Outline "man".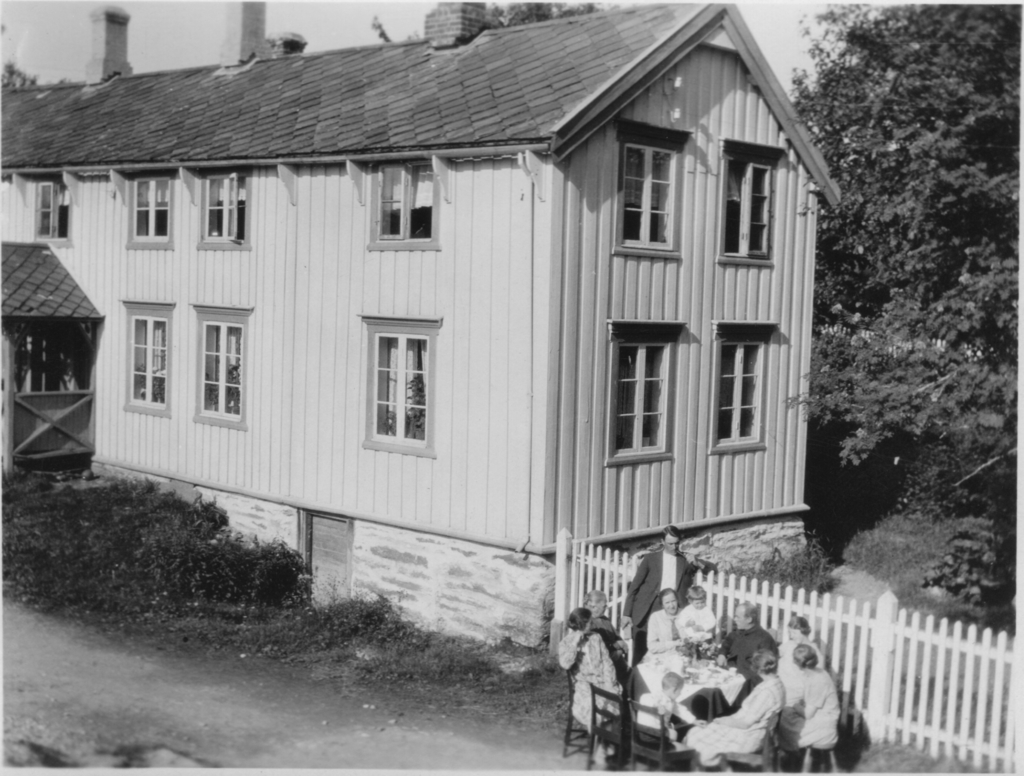
Outline: left=623, top=526, right=702, bottom=628.
